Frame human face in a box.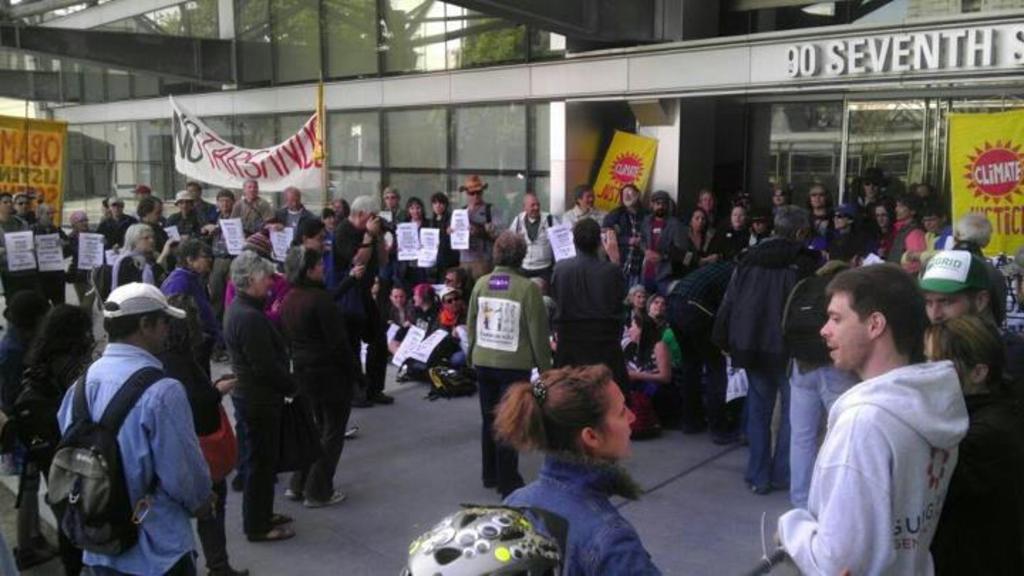
rect(471, 186, 485, 205).
